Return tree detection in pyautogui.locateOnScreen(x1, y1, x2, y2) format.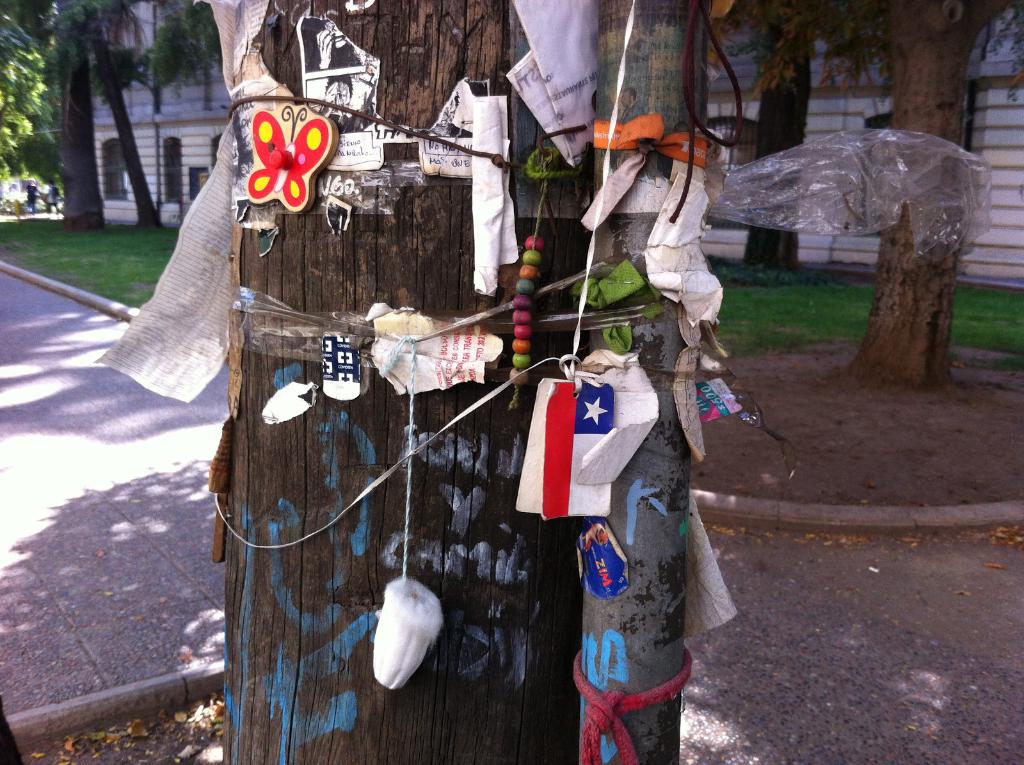
pyautogui.locateOnScreen(76, 0, 161, 215).
